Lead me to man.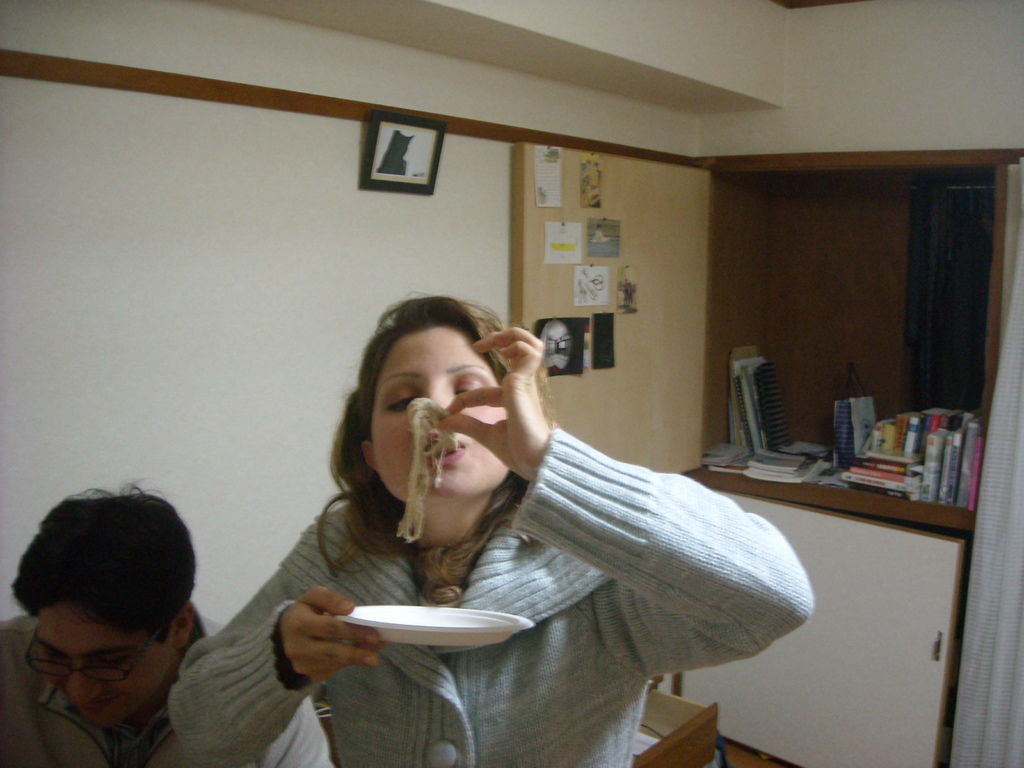
Lead to 0/459/331/767.
